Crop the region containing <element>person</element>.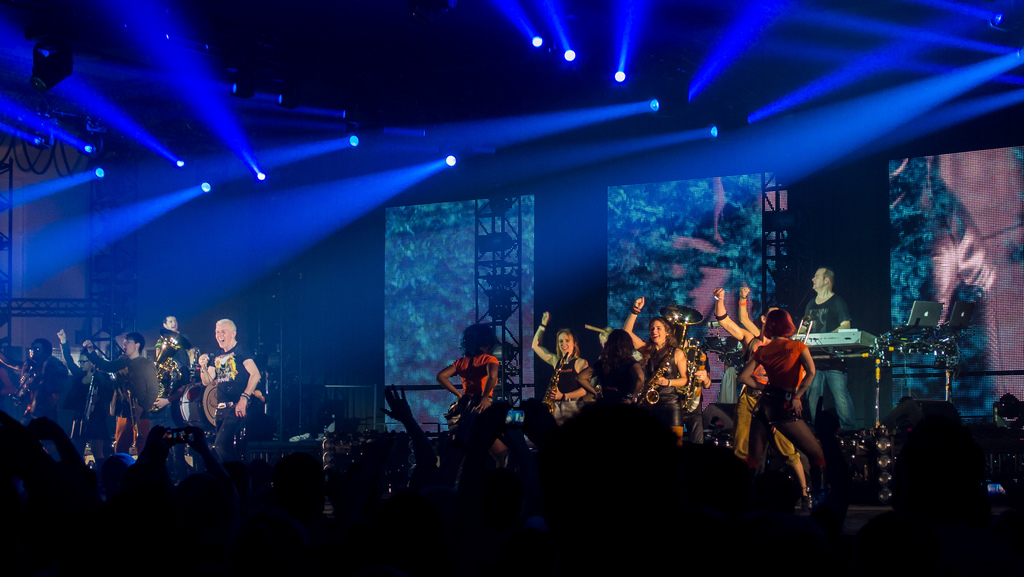
Crop region: 575, 325, 644, 424.
